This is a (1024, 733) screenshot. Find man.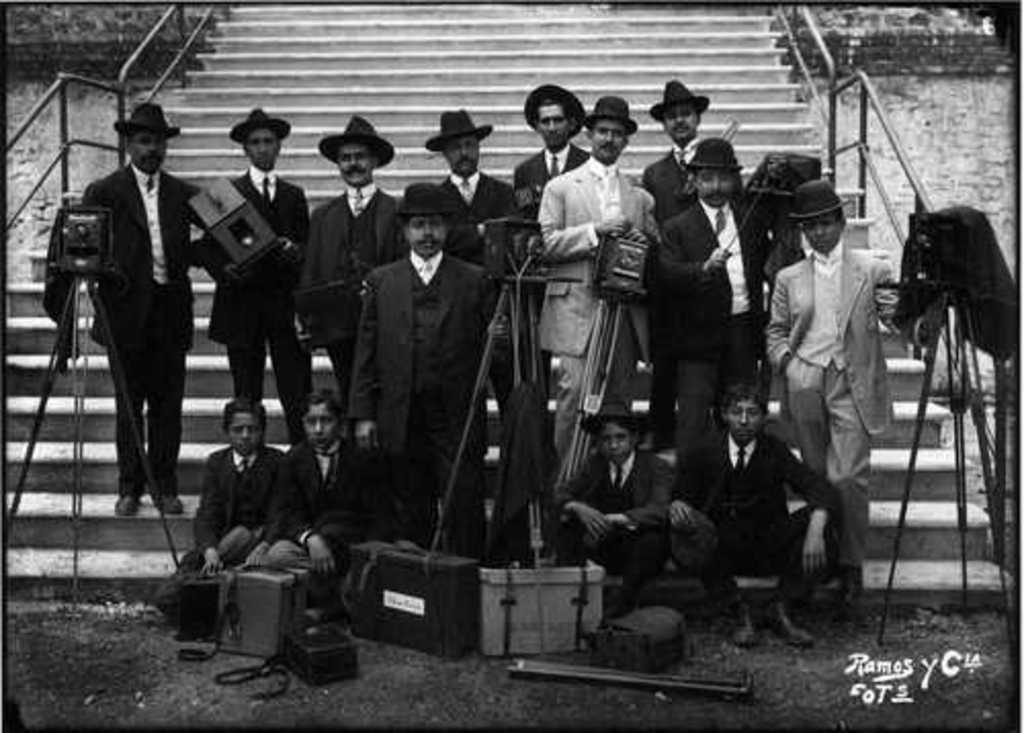
Bounding box: Rect(764, 176, 938, 596).
